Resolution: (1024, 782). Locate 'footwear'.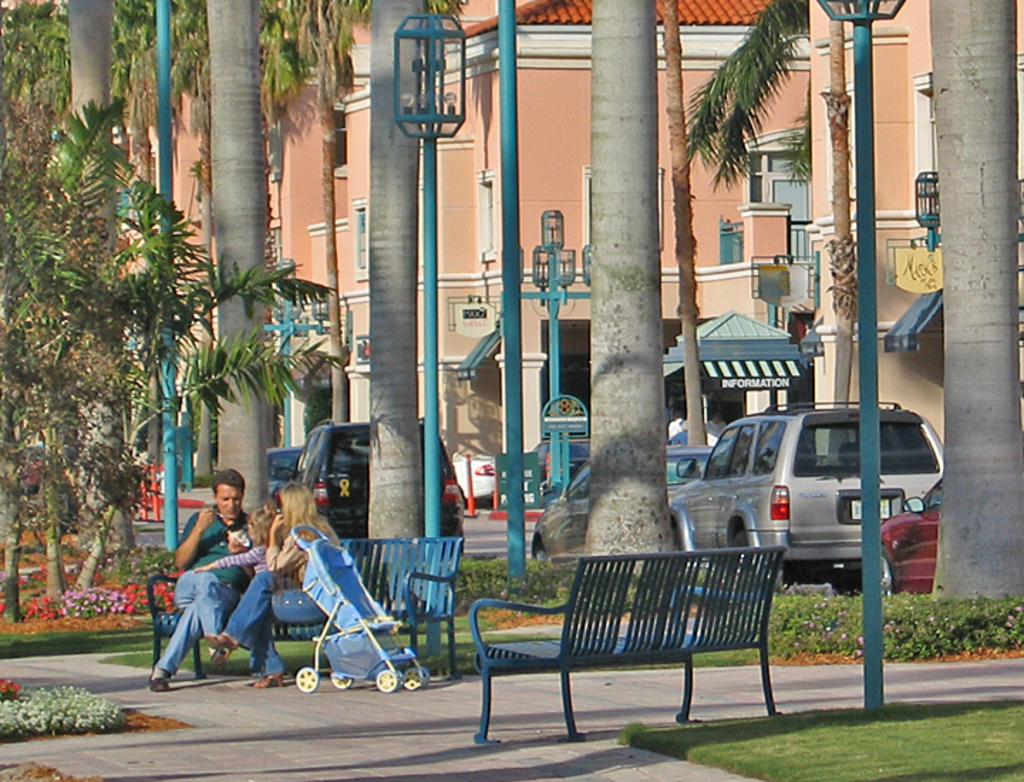
l=149, t=667, r=171, b=690.
